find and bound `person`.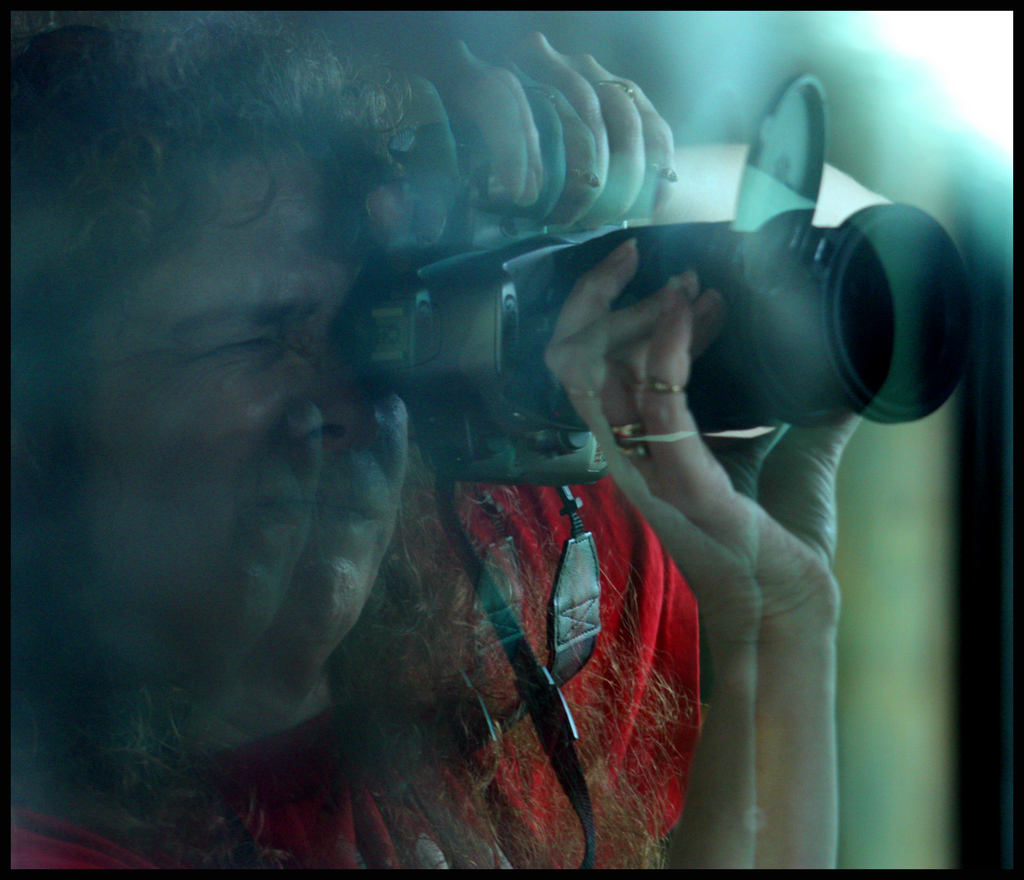
Bound: Rect(12, 11, 866, 871).
